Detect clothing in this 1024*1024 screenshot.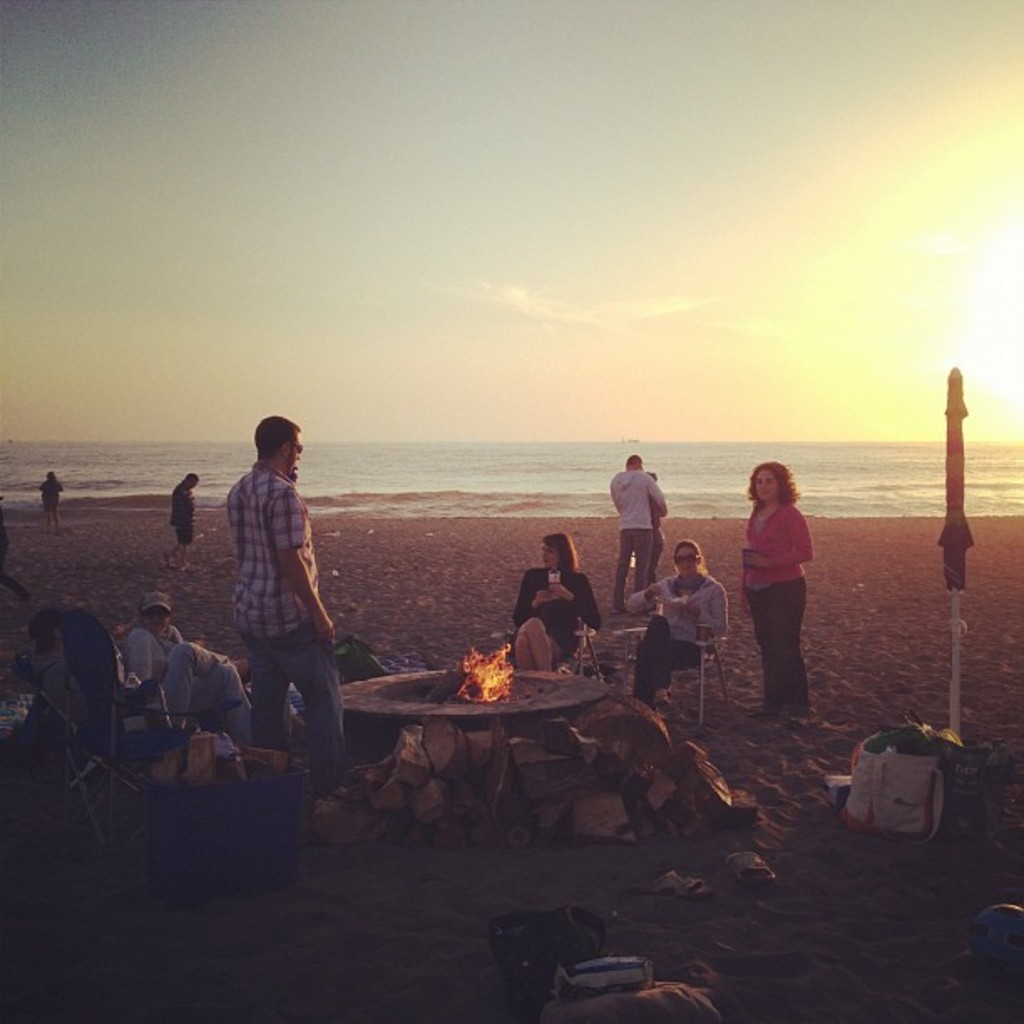
Detection: 741:500:815:708.
